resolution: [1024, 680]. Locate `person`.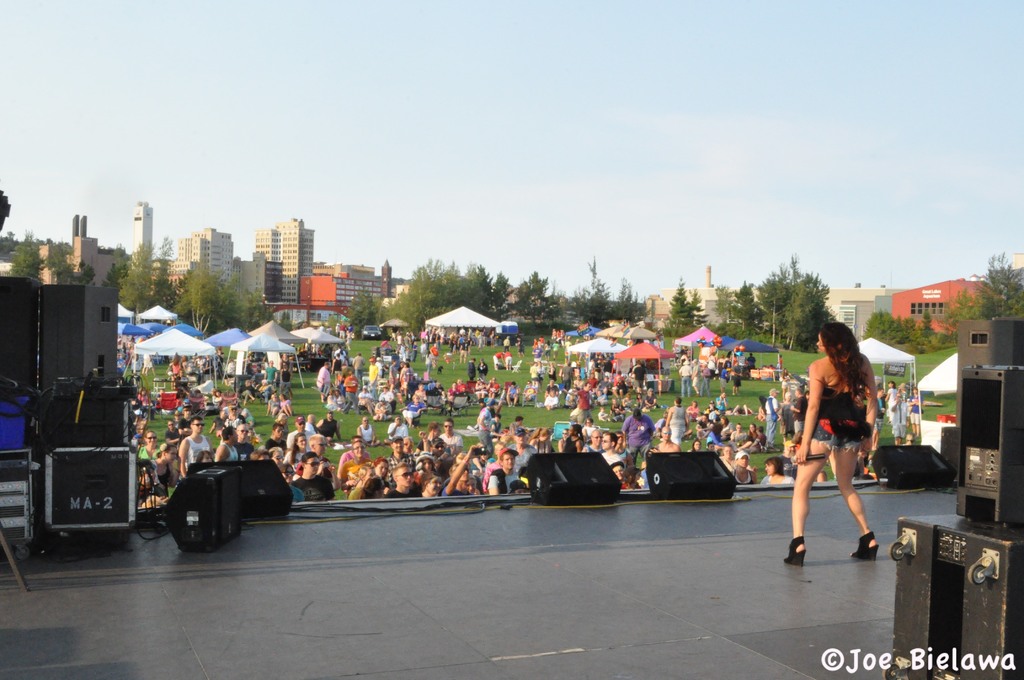
locate(210, 388, 221, 413).
